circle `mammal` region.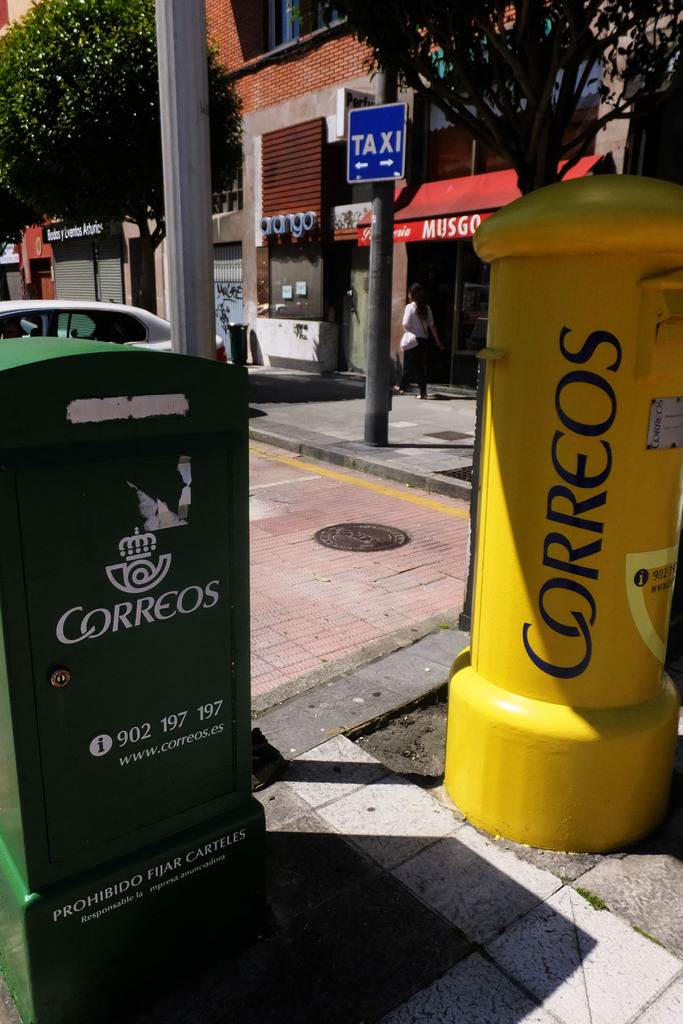
Region: BBox(382, 269, 443, 405).
